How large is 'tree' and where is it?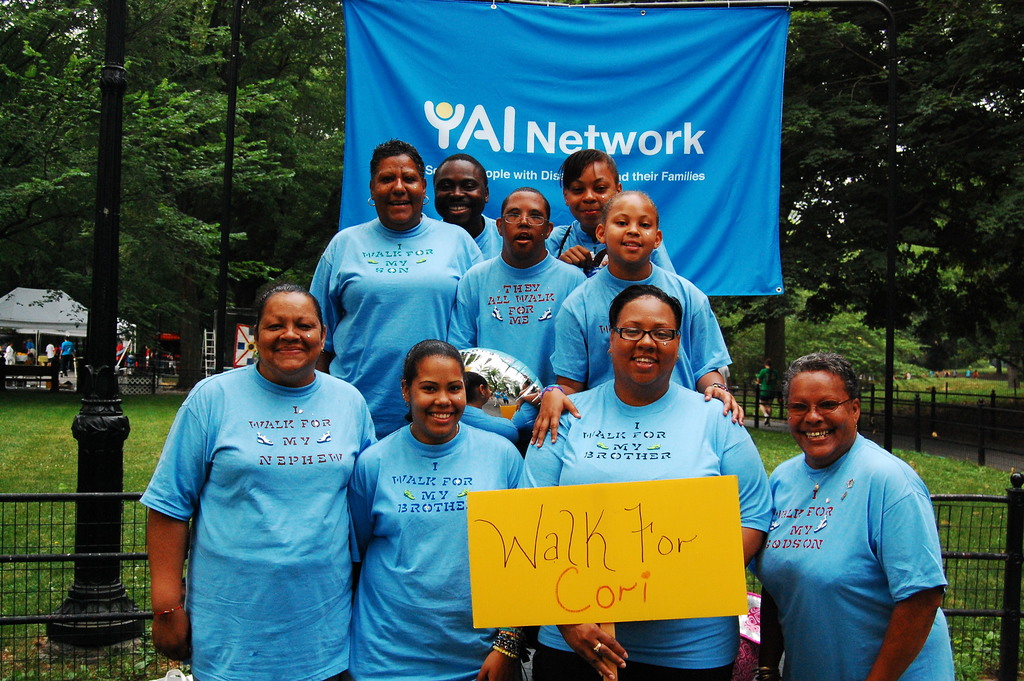
Bounding box: pyautogui.locateOnScreen(780, 0, 904, 315).
